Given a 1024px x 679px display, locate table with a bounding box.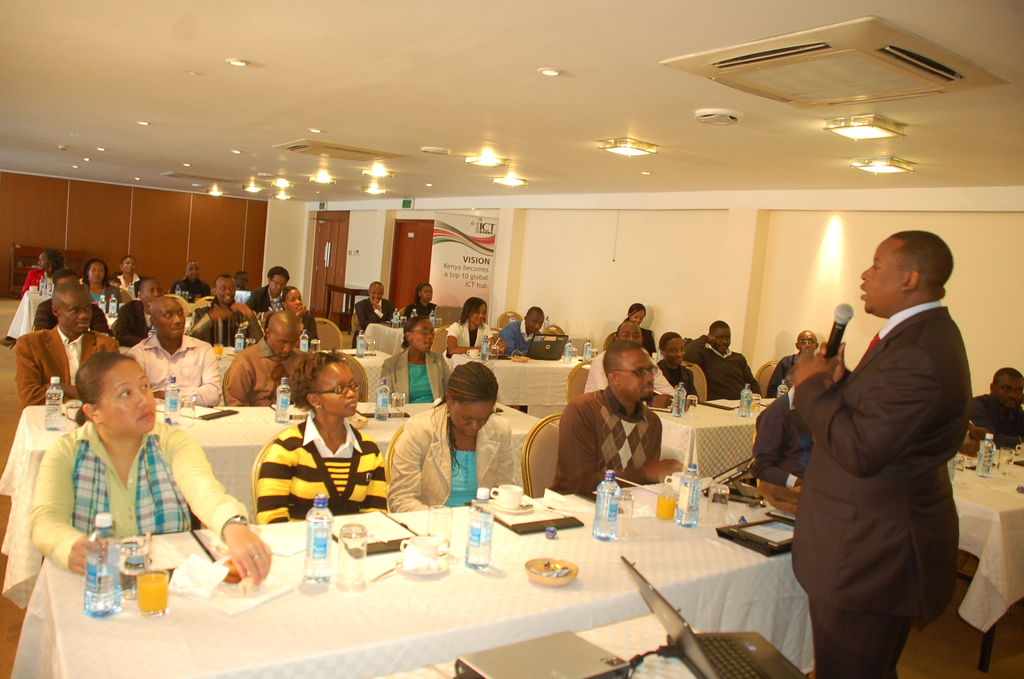
Located: <bbox>955, 431, 1023, 674</bbox>.
